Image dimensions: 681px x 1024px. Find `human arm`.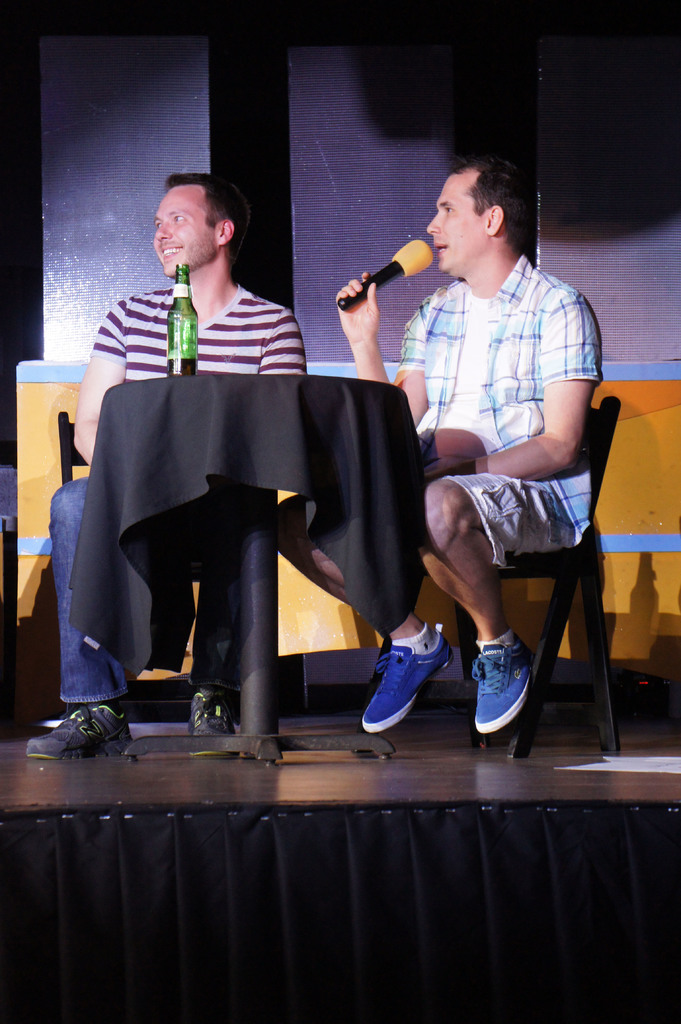
select_region(257, 307, 308, 373).
